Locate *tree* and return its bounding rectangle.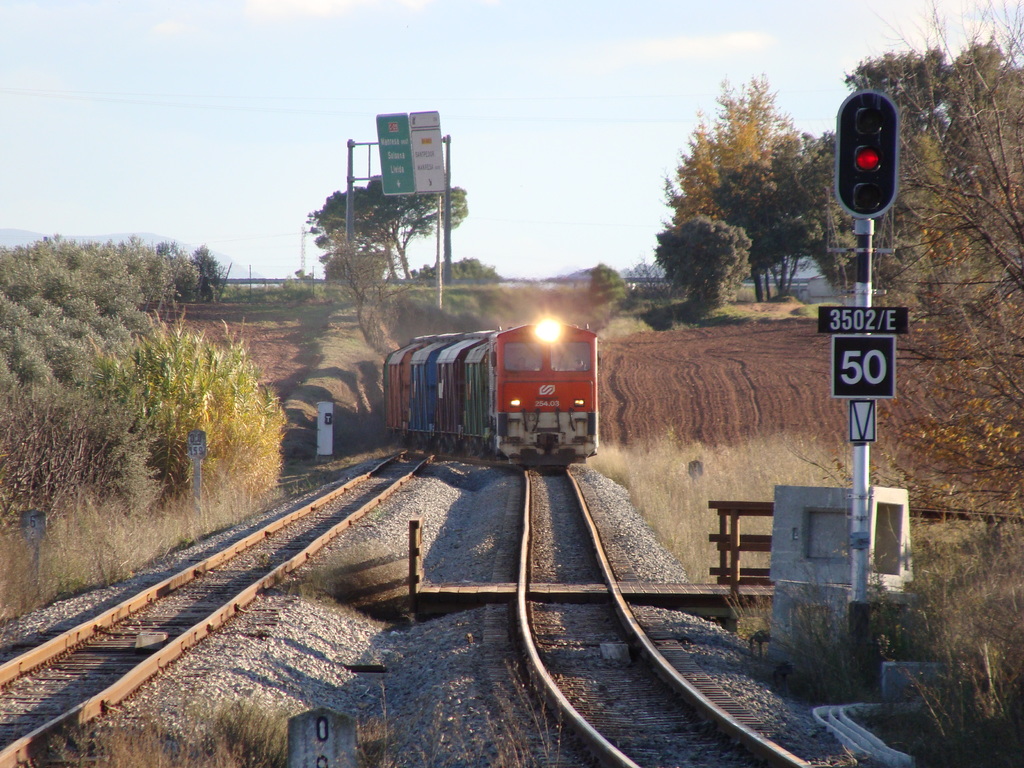
pyautogui.locateOnScreen(747, 129, 822, 299).
